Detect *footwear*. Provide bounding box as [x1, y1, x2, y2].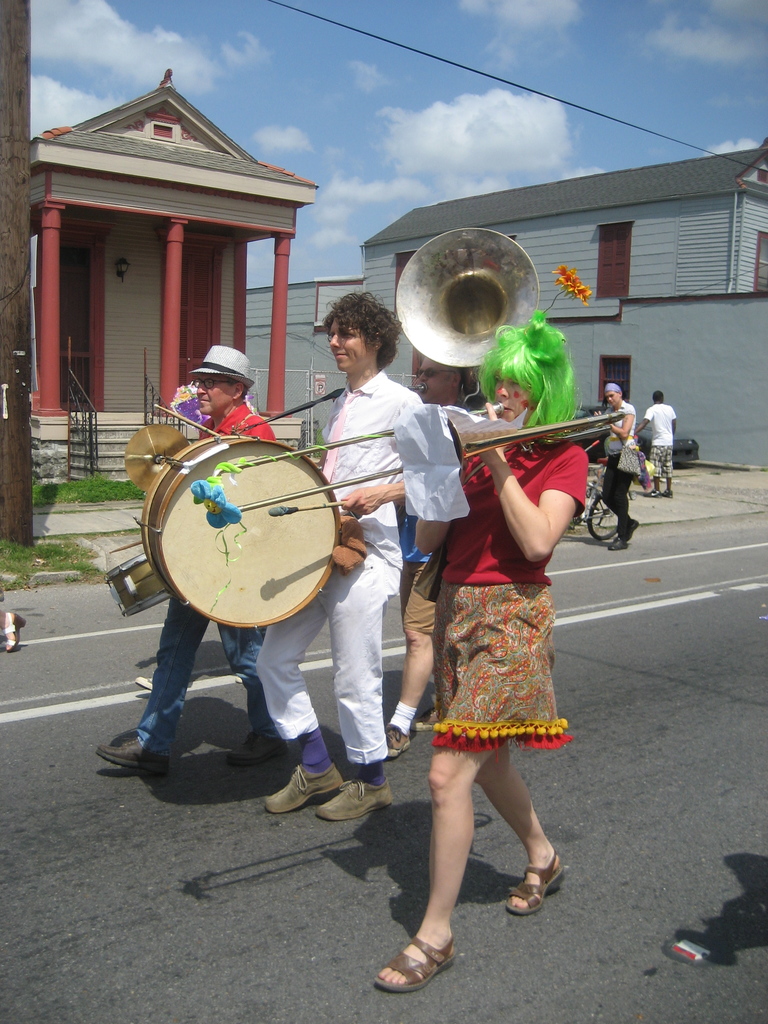
[90, 728, 167, 772].
